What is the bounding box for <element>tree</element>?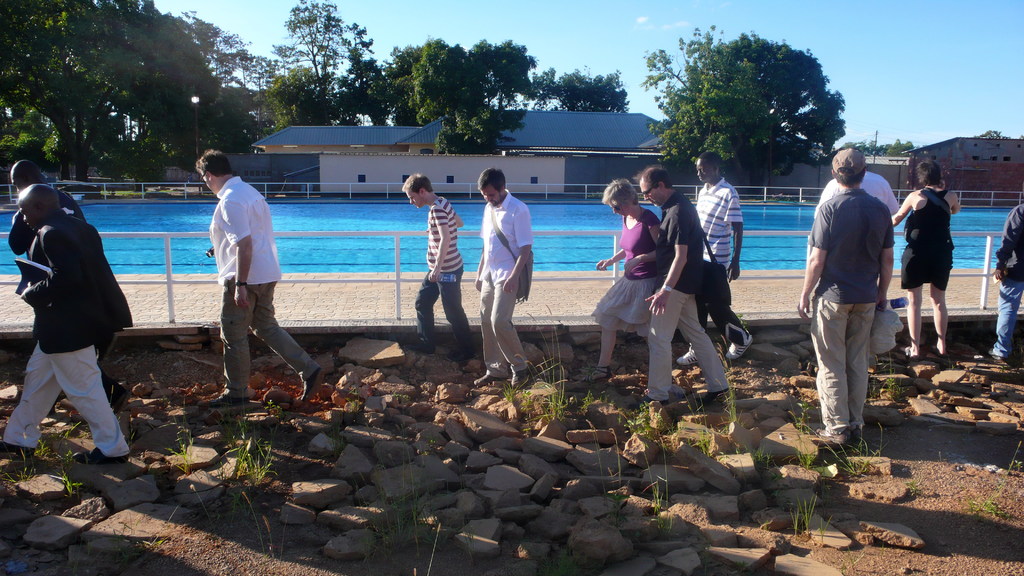
<bbox>968, 131, 1000, 136</bbox>.
